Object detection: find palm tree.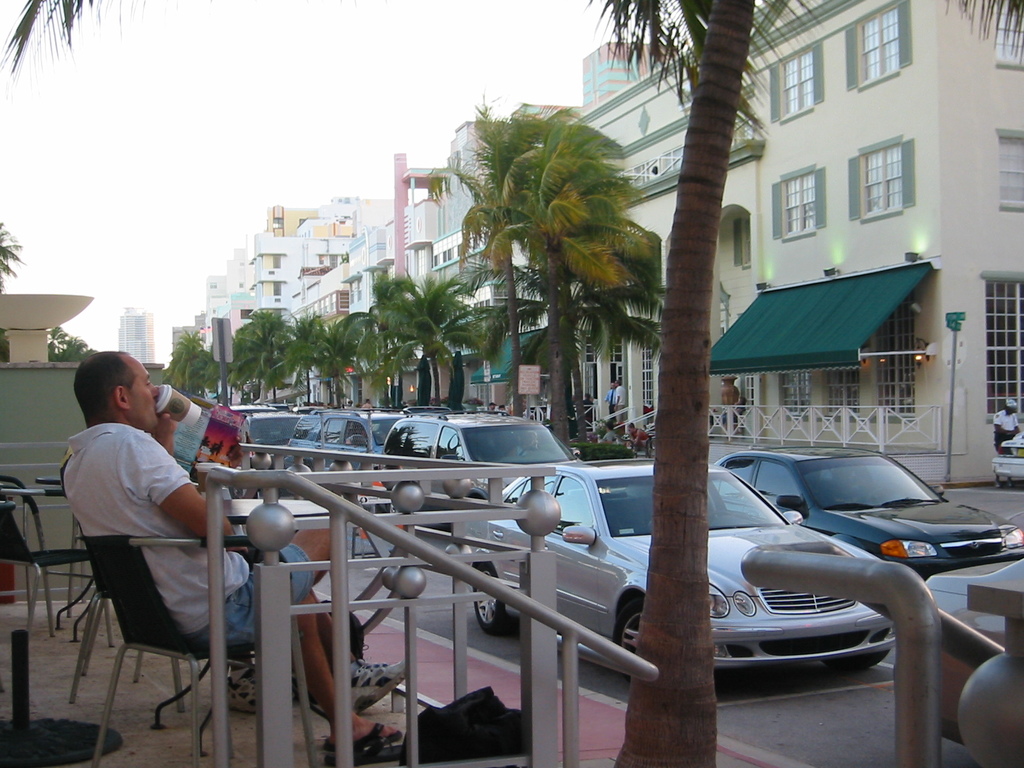
(x1=283, y1=317, x2=341, y2=412).
